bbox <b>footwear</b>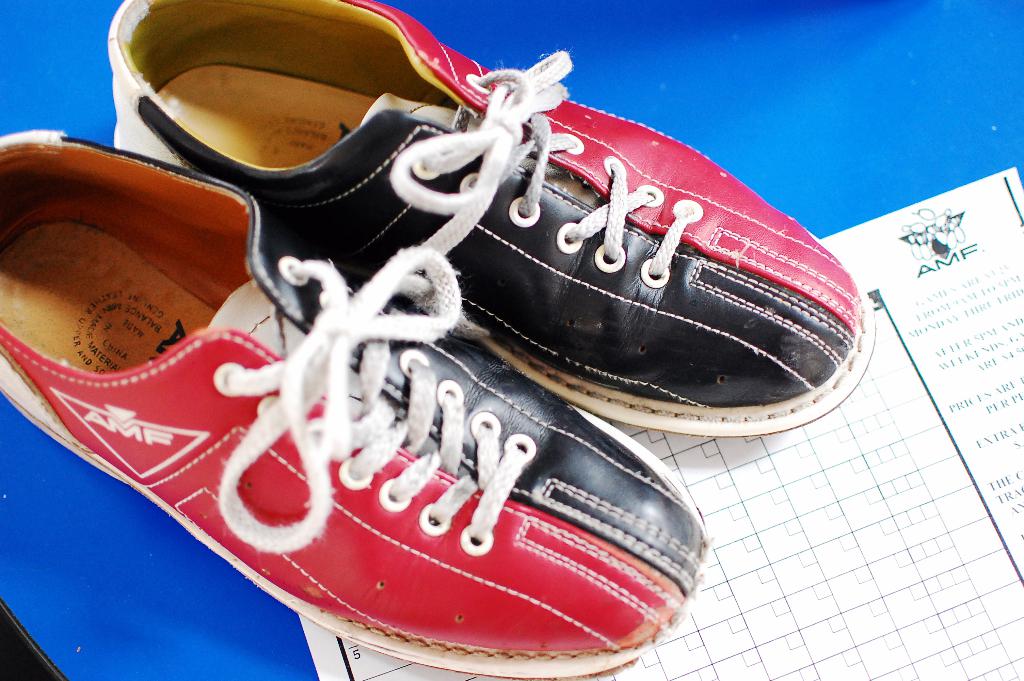
select_region(0, 124, 708, 680)
